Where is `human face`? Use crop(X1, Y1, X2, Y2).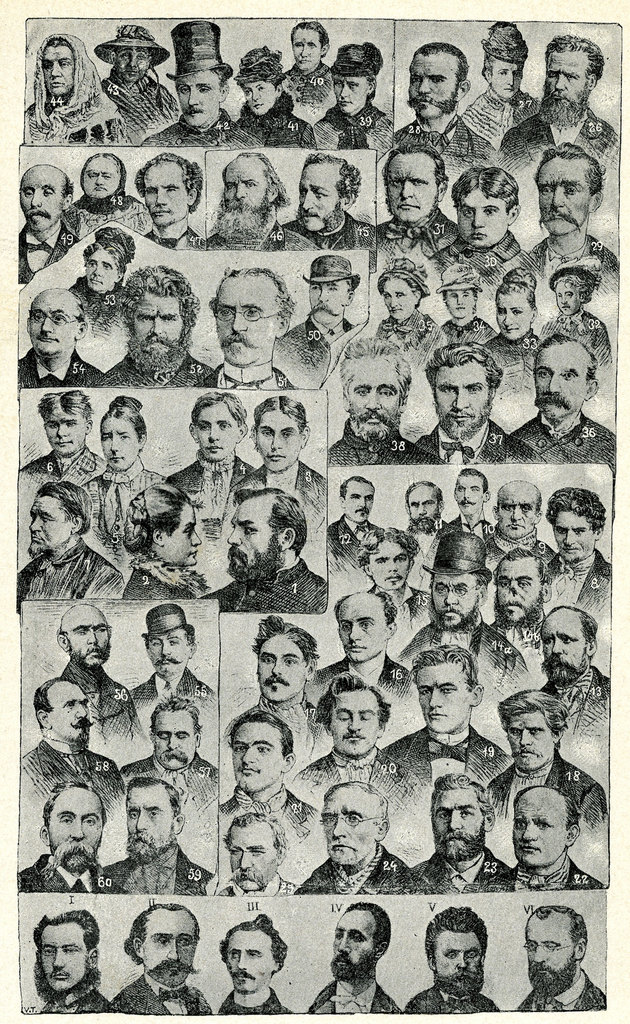
crop(492, 54, 520, 96).
